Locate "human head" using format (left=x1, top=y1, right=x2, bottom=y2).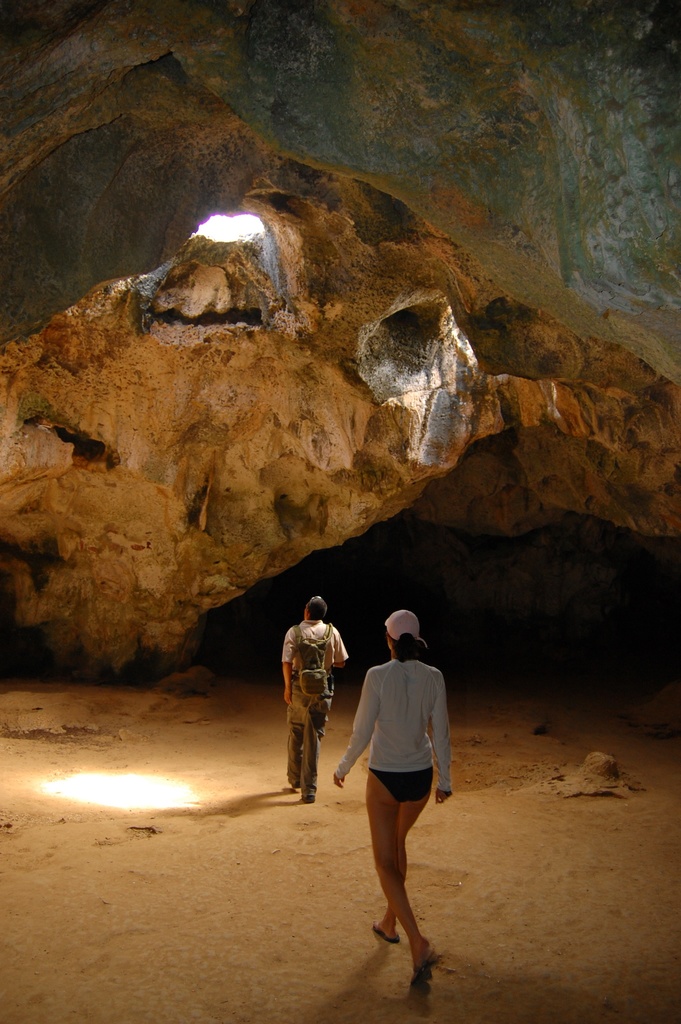
(left=304, top=594, right=327, bottom=622).
